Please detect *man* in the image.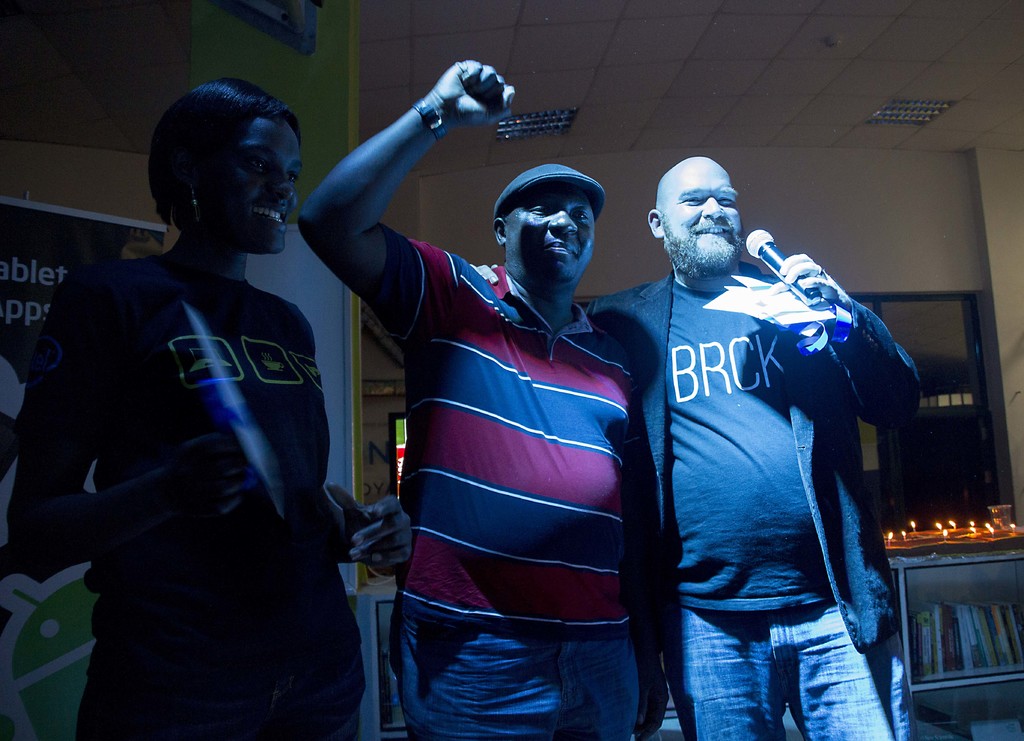
bbox=(297, 58, 637, 740).
